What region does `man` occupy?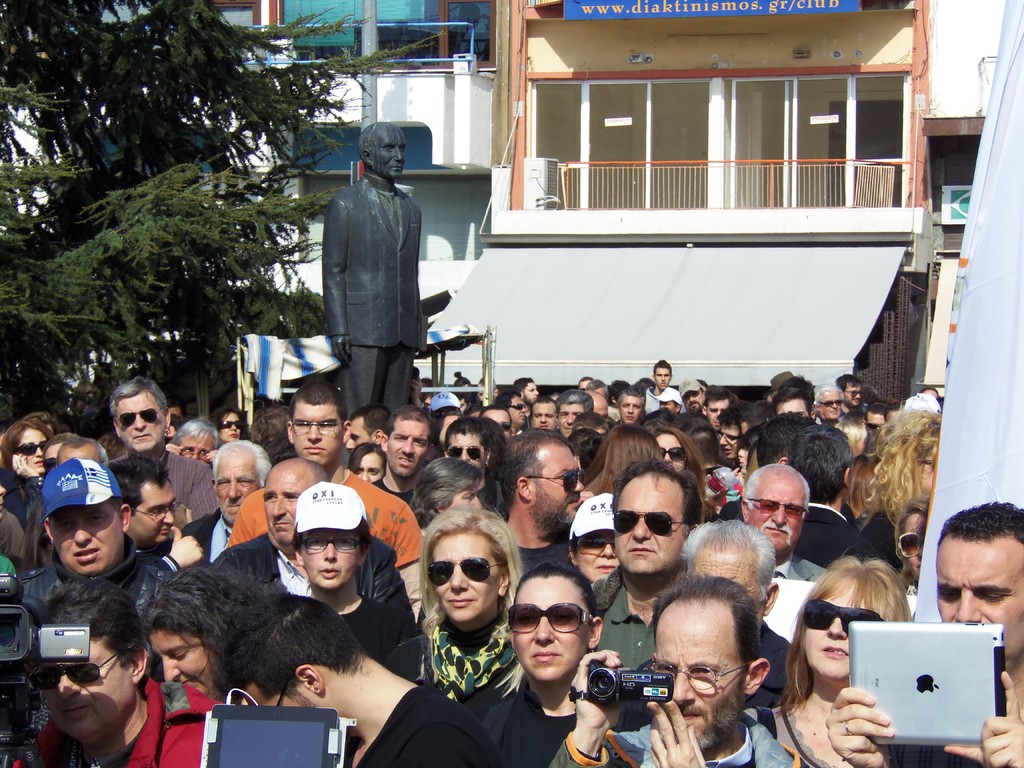
detection(811, 384, 843, 416).
